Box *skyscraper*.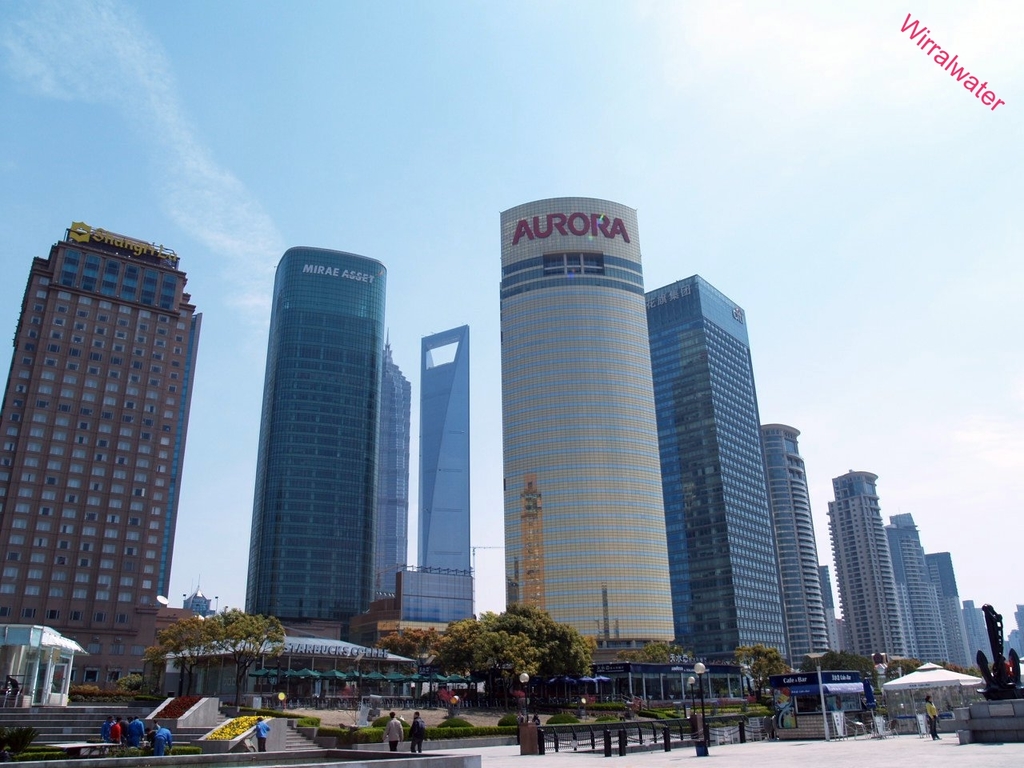
bbox=[0, 219, 196, 696].
